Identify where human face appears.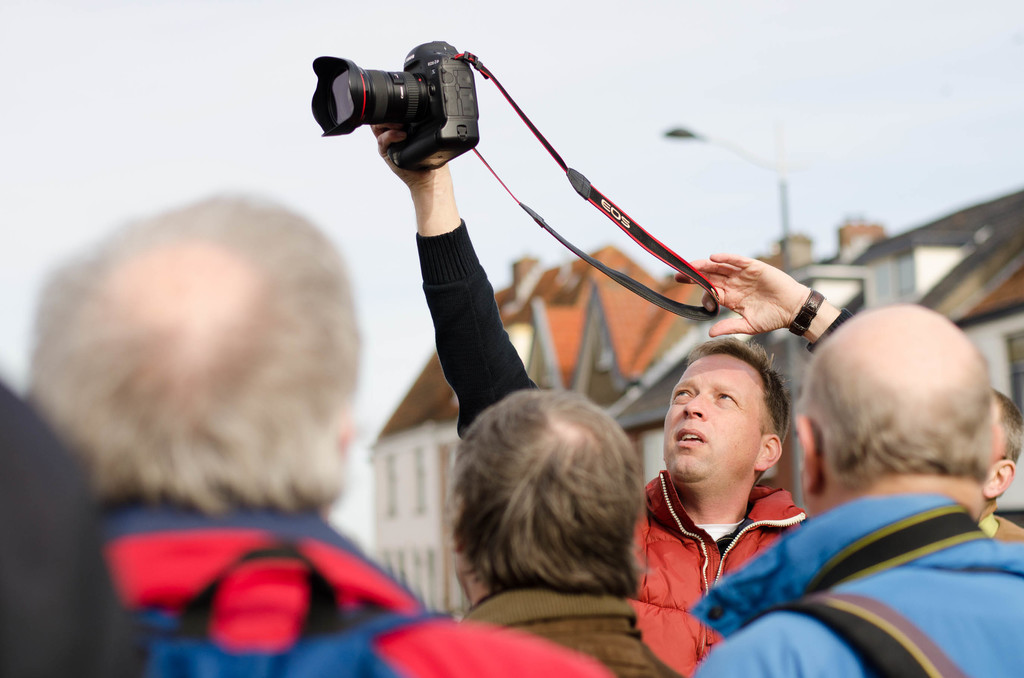
Appears at 661, 353, 755, 492.
